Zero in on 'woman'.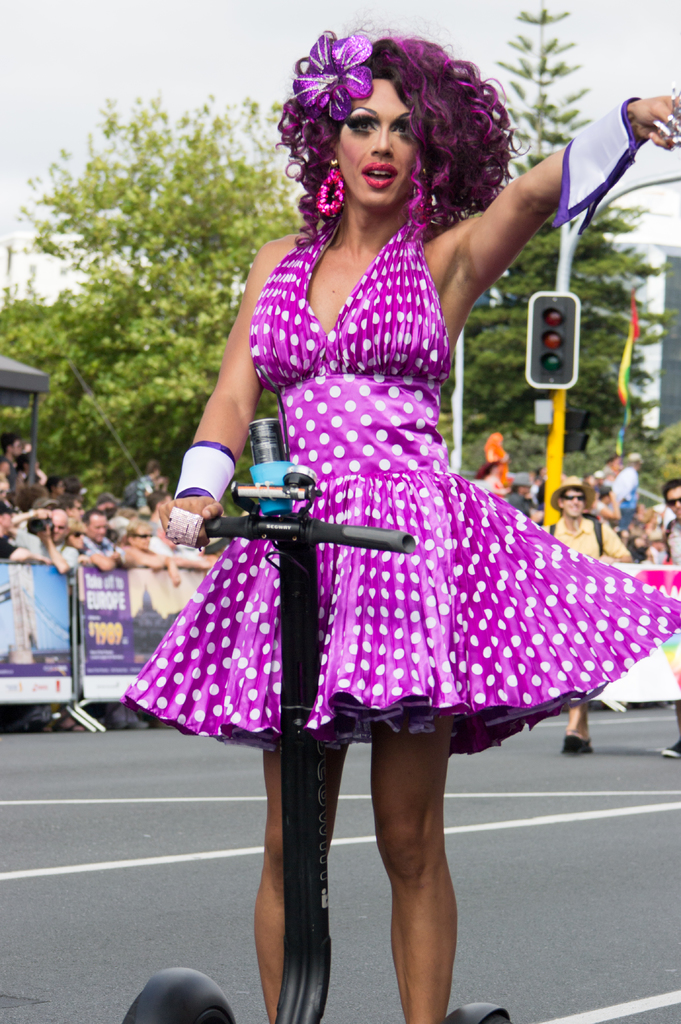
Zeroed in: rect(157, 38, 643, 932).
